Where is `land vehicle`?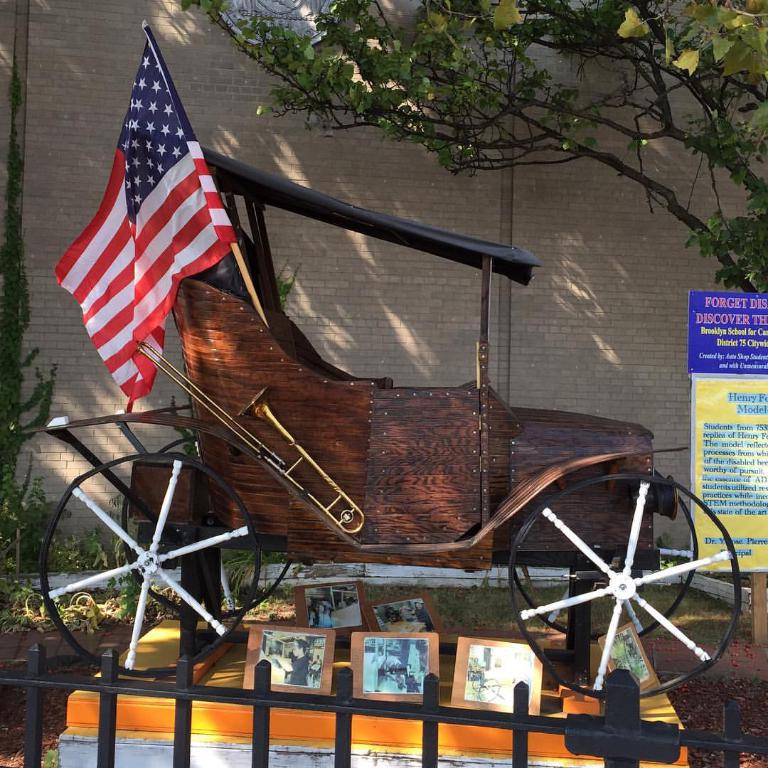
bbox=(21, 141, 740, 698).
